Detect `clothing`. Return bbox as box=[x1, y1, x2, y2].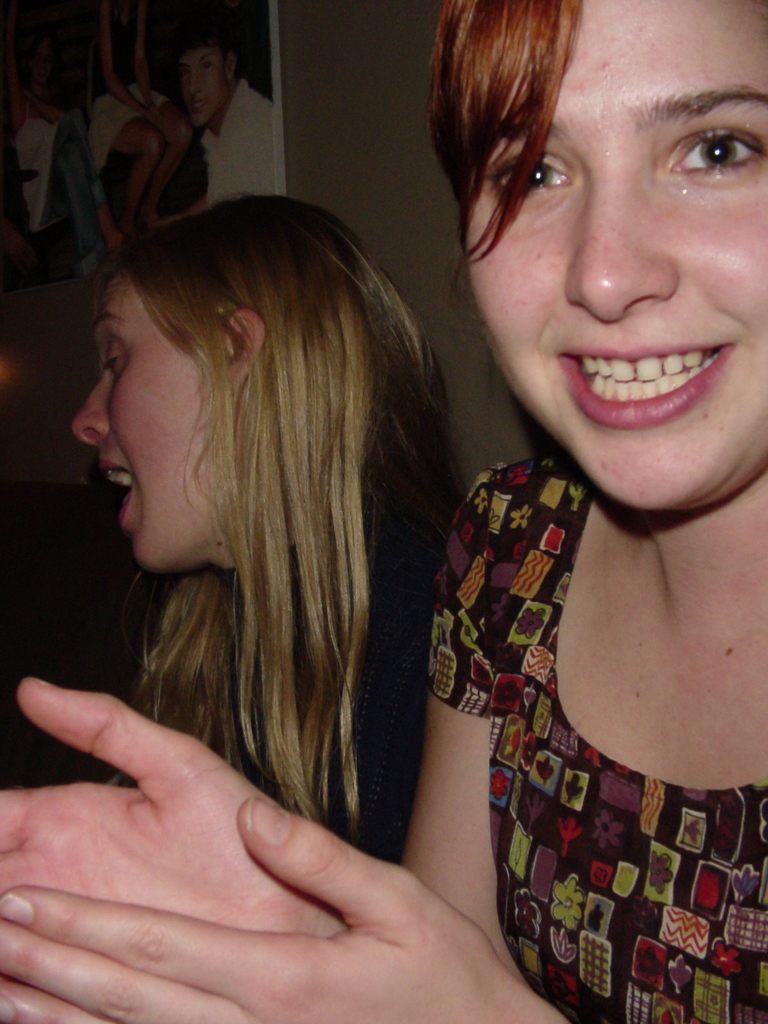
box=[426, 447, 767, 1023].
